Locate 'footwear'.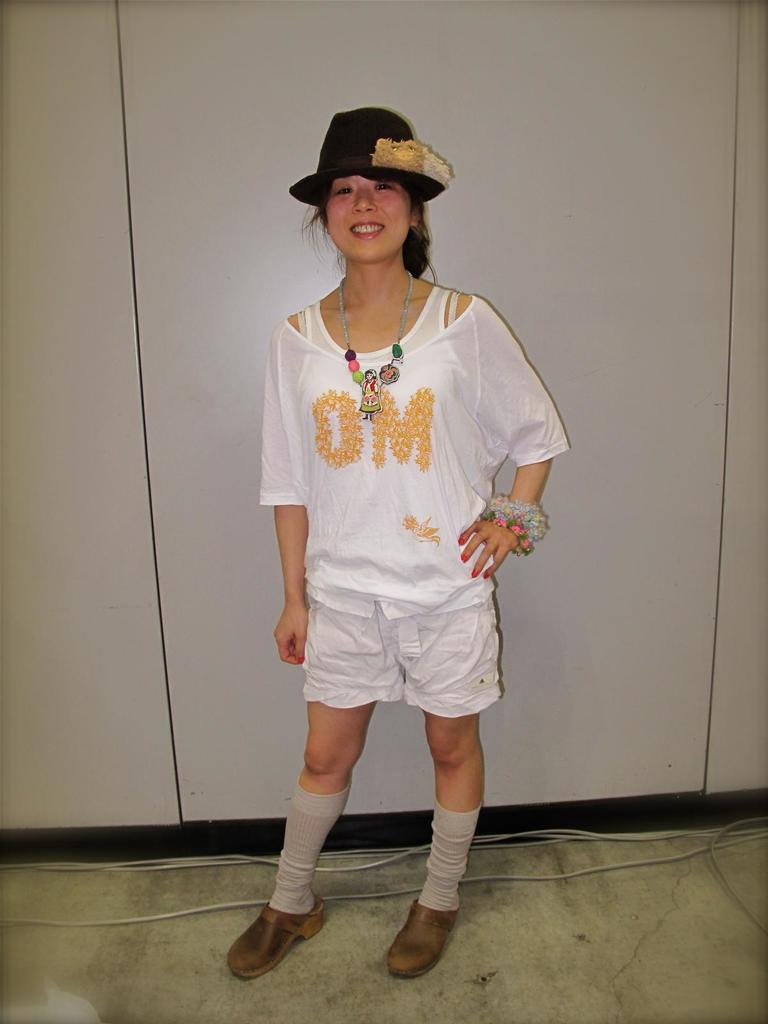
Bounding box: select_region(385, 893, 458, 984).
